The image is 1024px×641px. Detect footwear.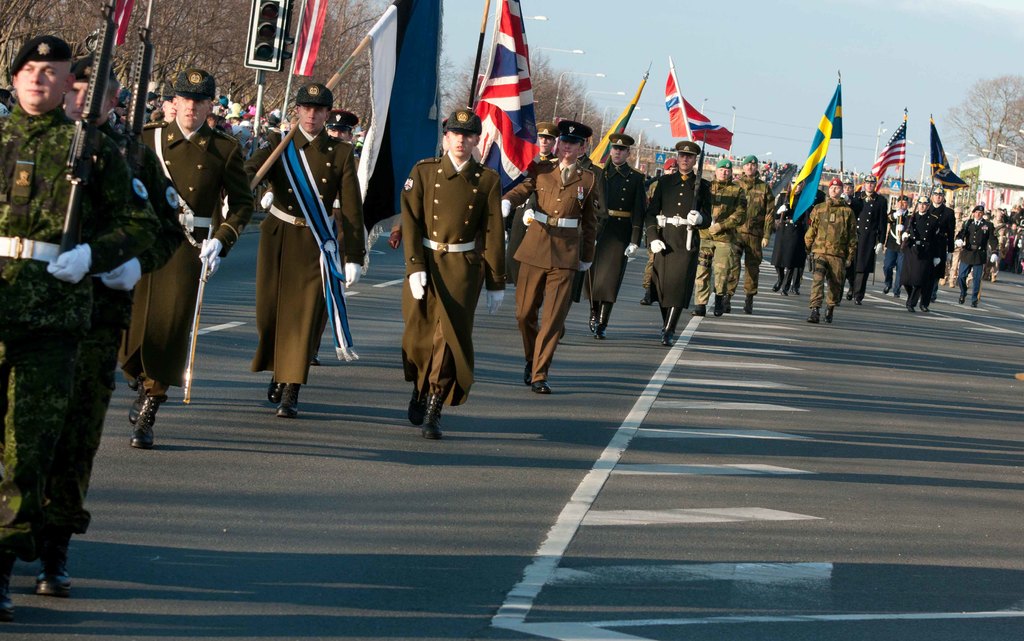
Detection: 774 268 783 293.
